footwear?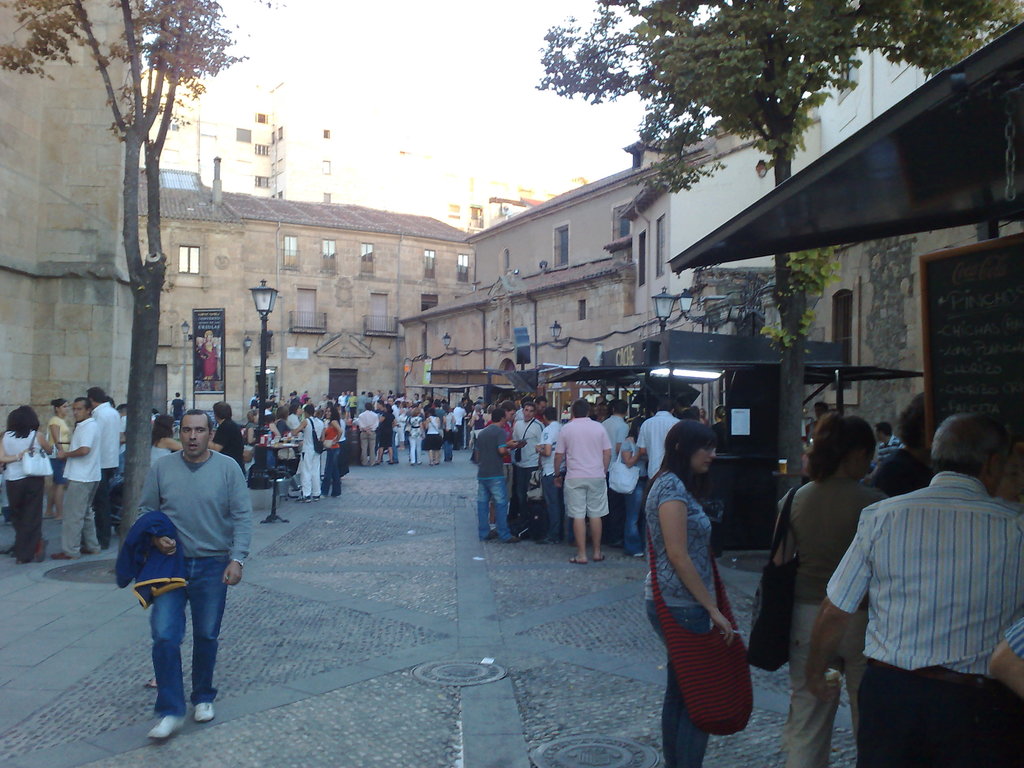
crop(147, 712, 182, 739)
